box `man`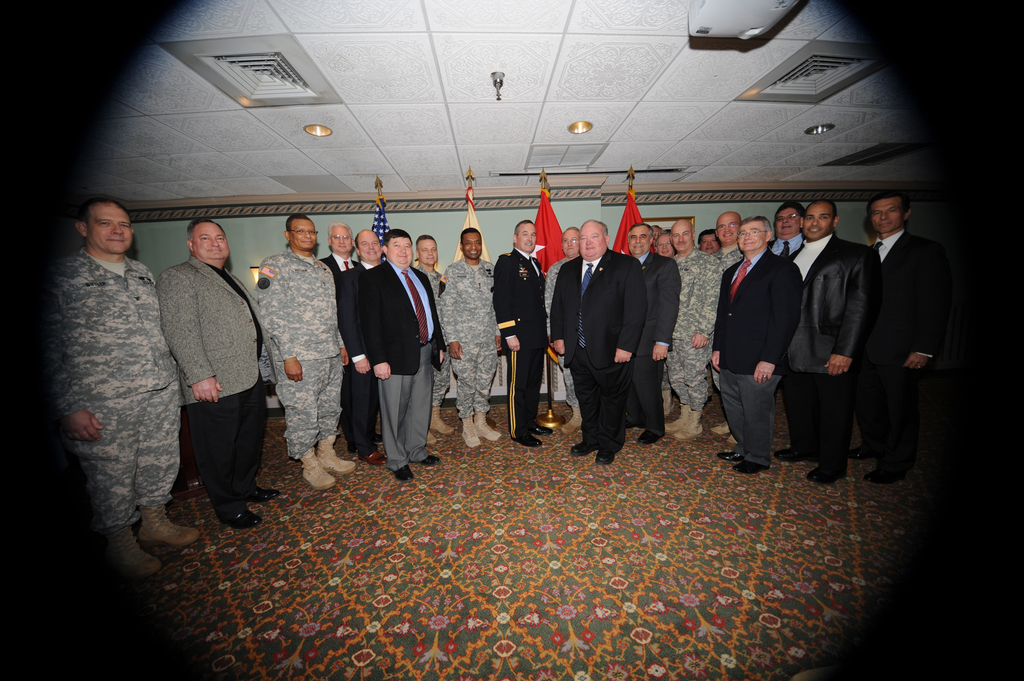
867:195:951:481
